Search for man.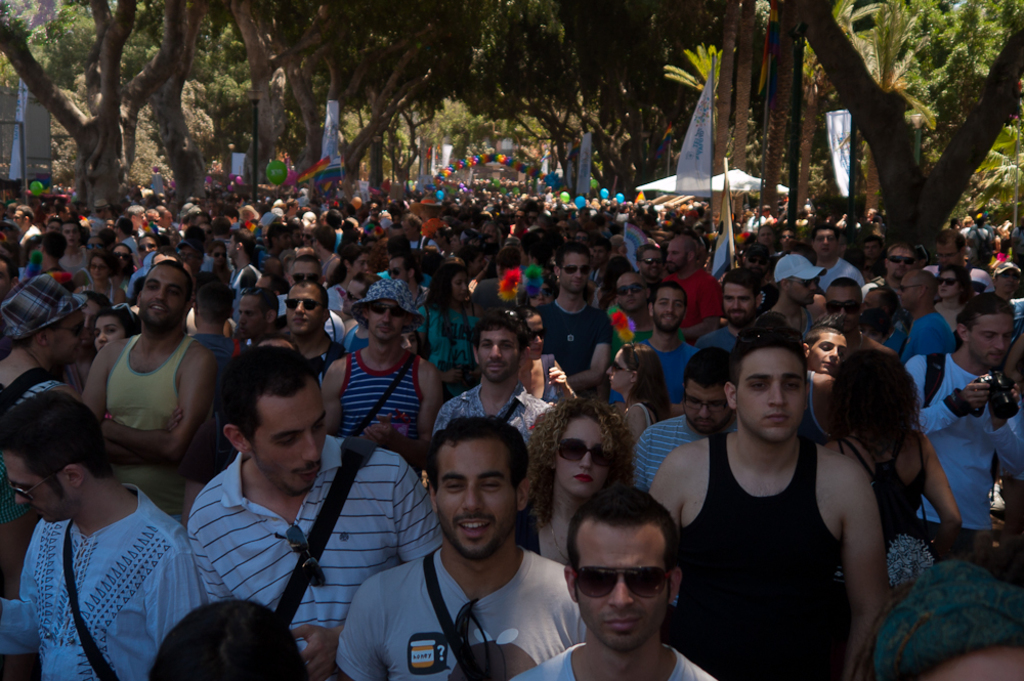
Found at Rect(776, 256, 830, 321).
